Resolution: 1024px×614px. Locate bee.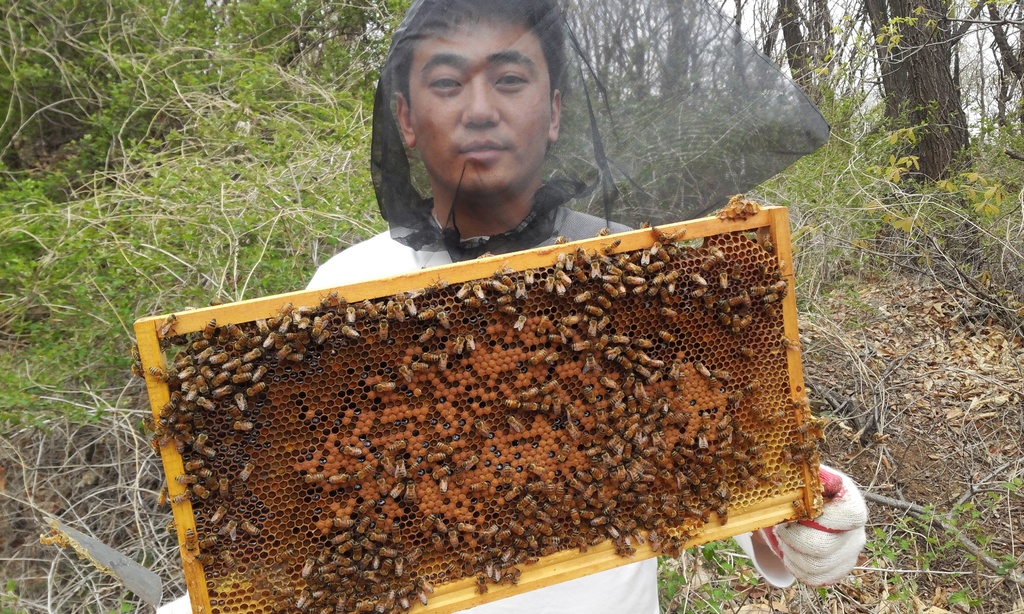
[x1=196, y1=361, x2=213, y2=381].
